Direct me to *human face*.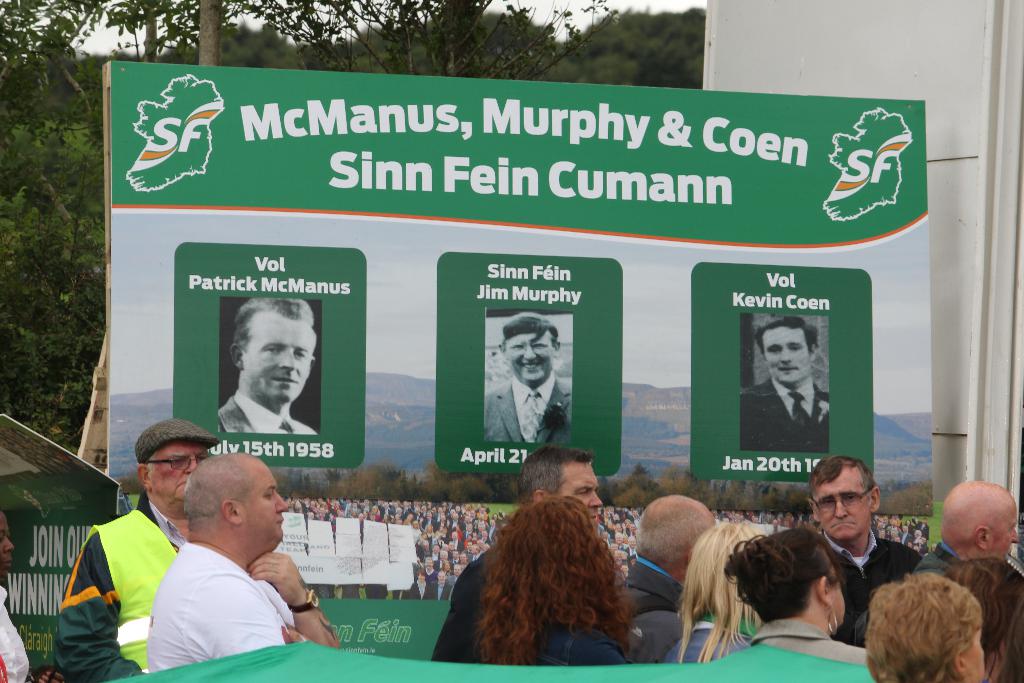
Direction: 243:463:287:542.
